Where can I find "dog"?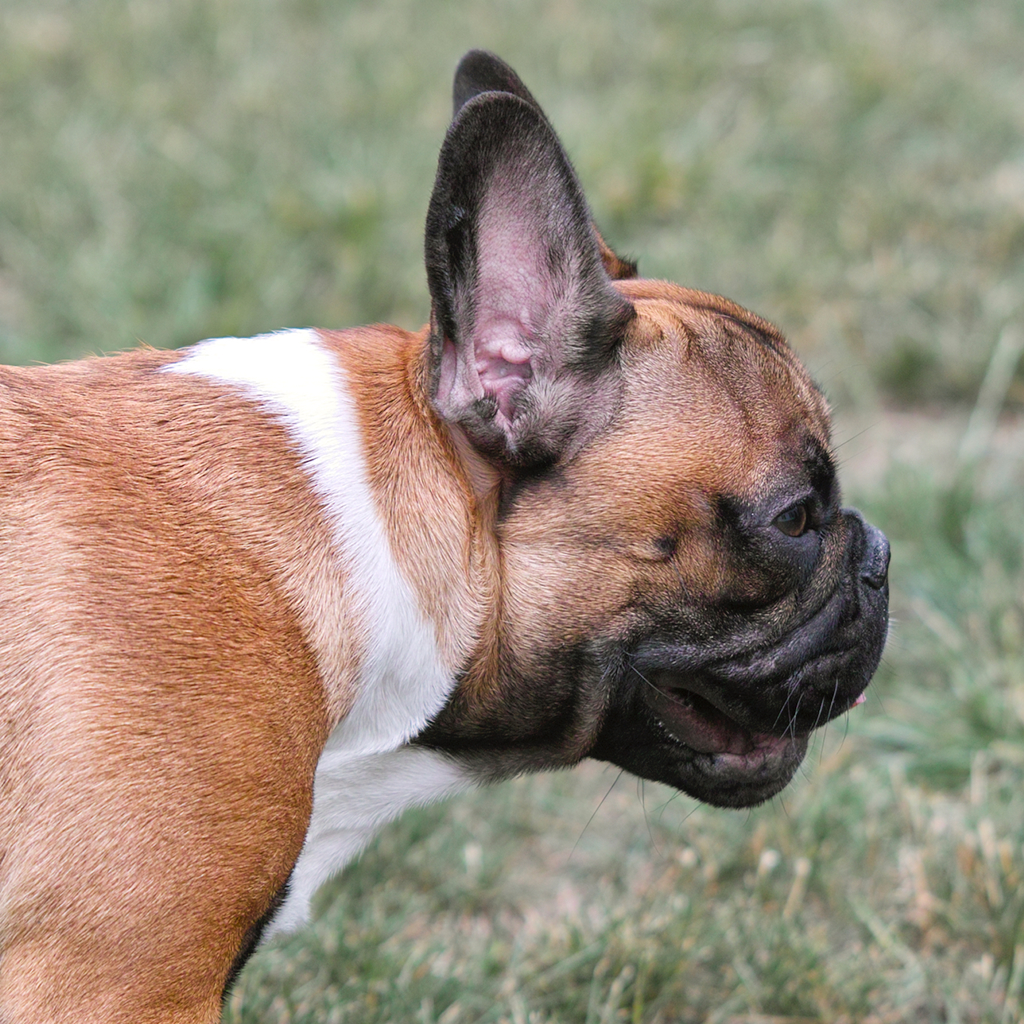
You can find it at rect(0, 50, 893, 1023).
